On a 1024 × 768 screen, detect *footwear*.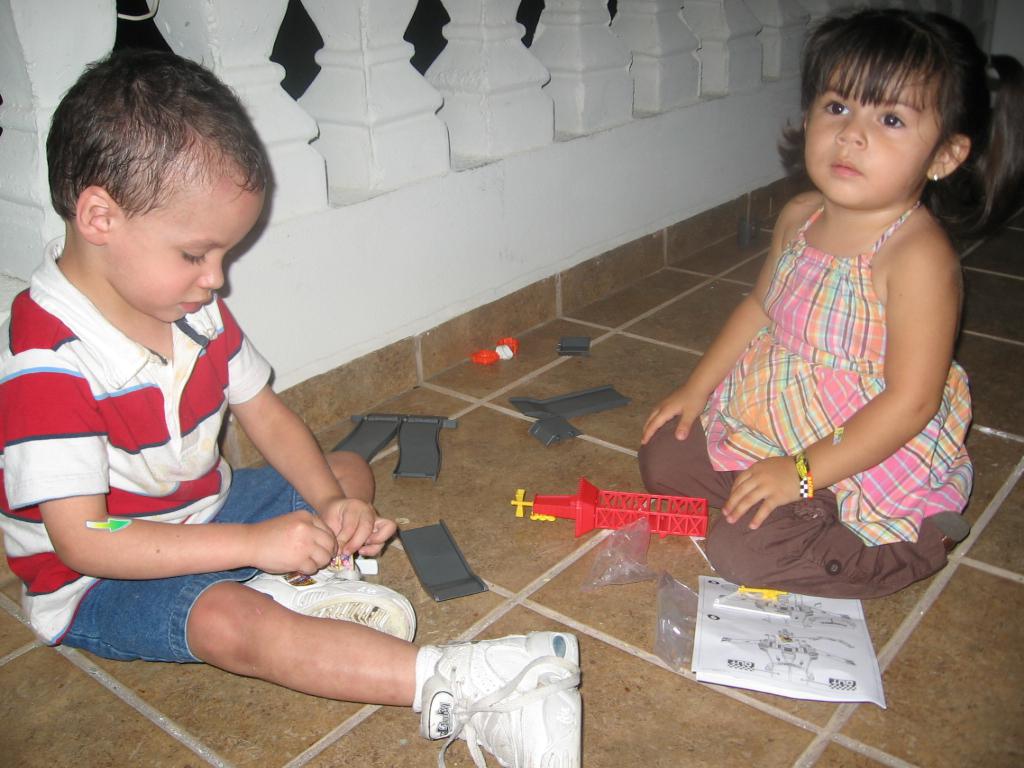
410, 626, 584, 767.
